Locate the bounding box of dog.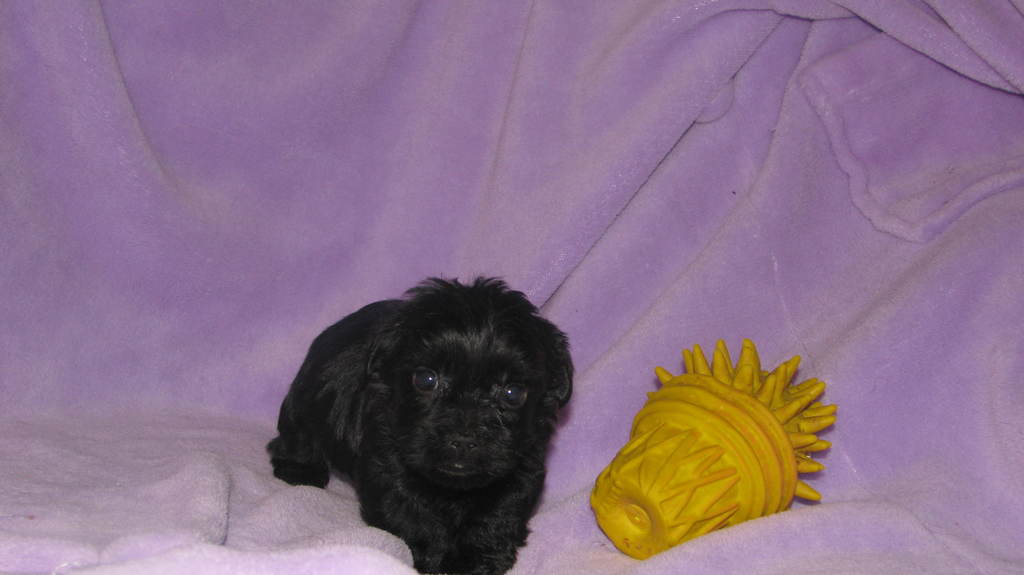
Bounding box: <region>266, 275, 575, 574</region>.
